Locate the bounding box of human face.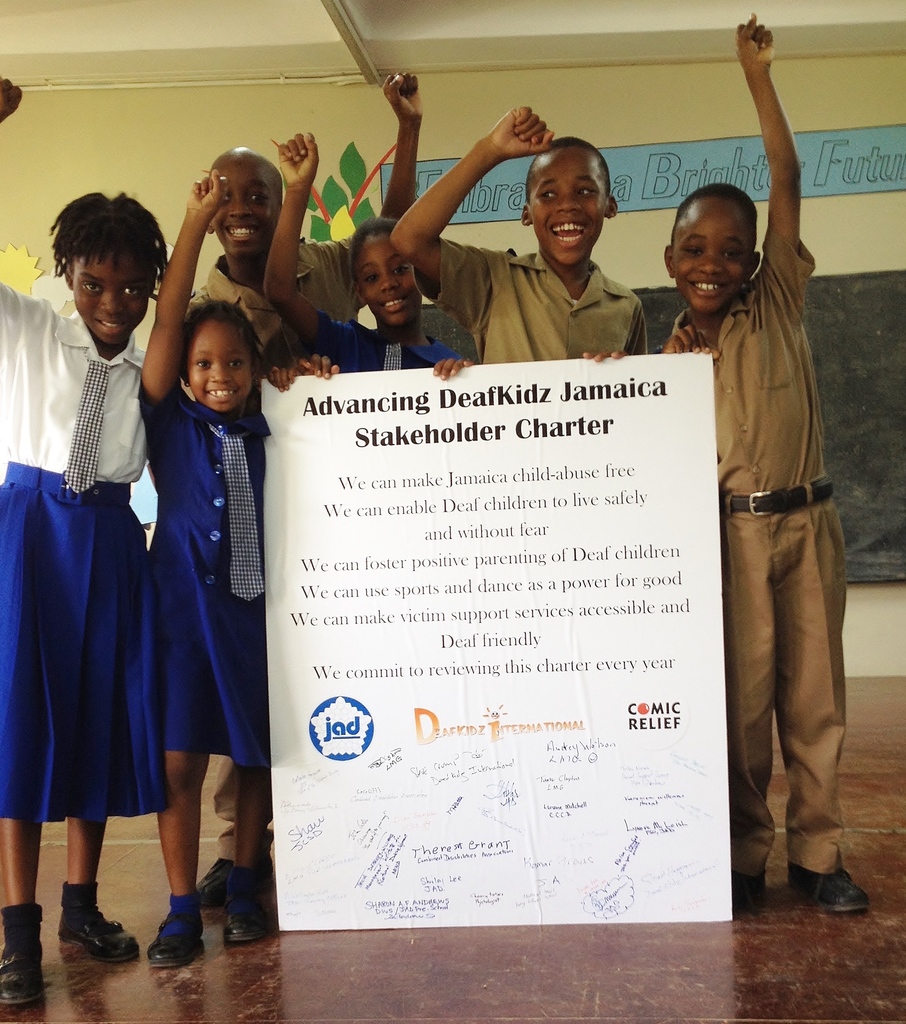
Bounding box: [184,323,253,417].
